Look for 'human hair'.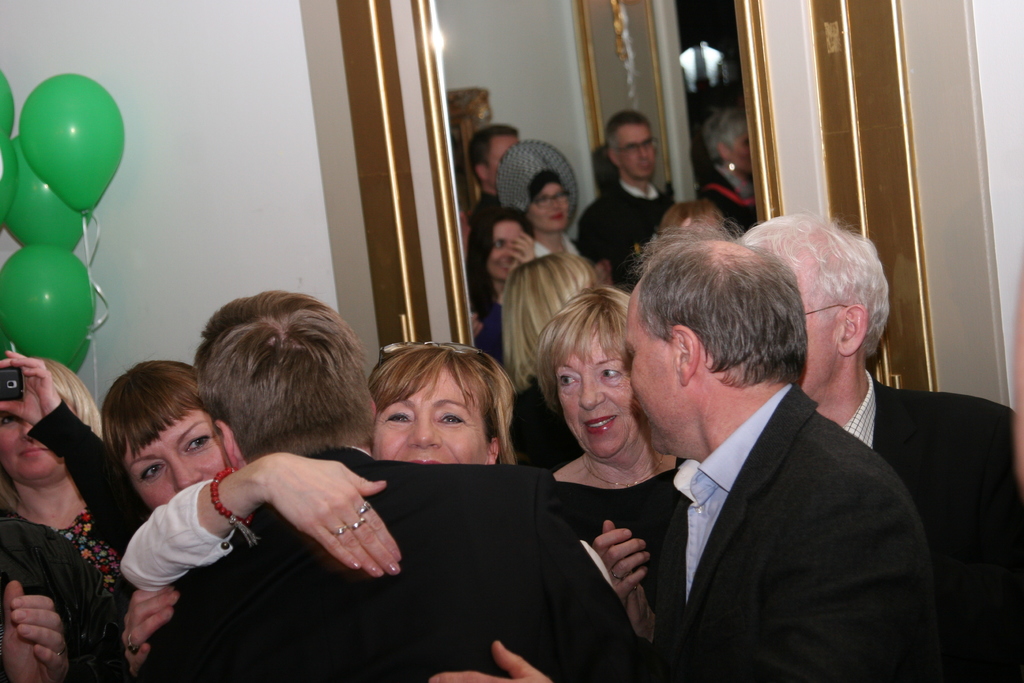
Found: [464, 128, 520, 180].
